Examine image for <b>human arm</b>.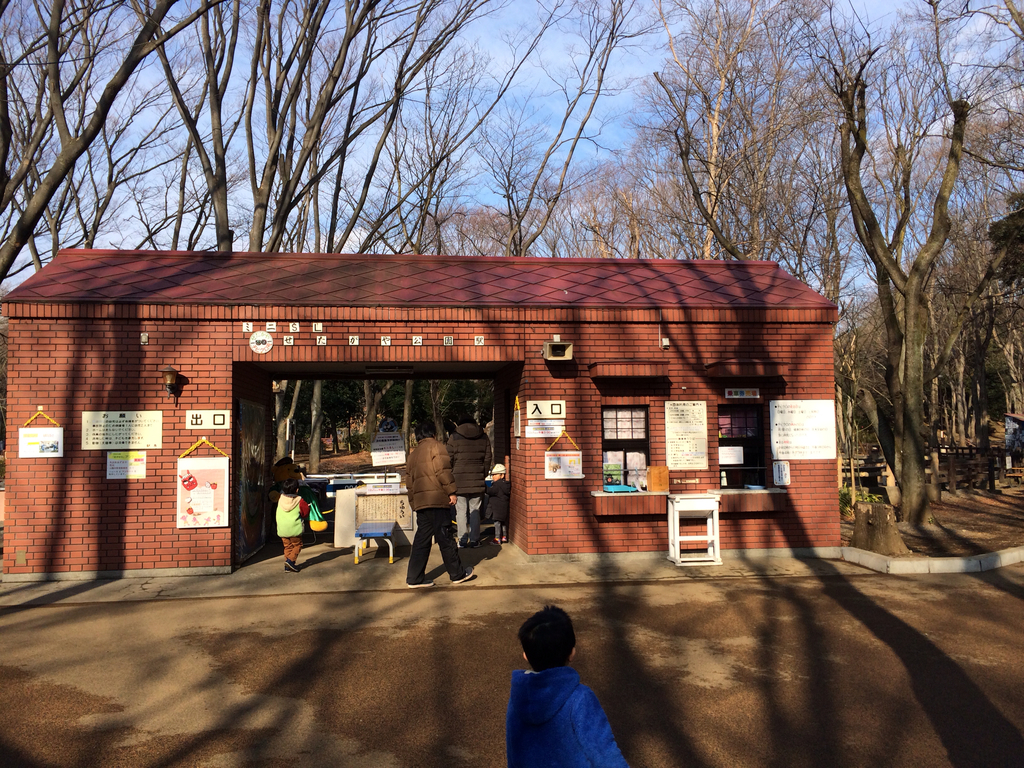
Examination result: Rect(445, 440, 453, 460).
